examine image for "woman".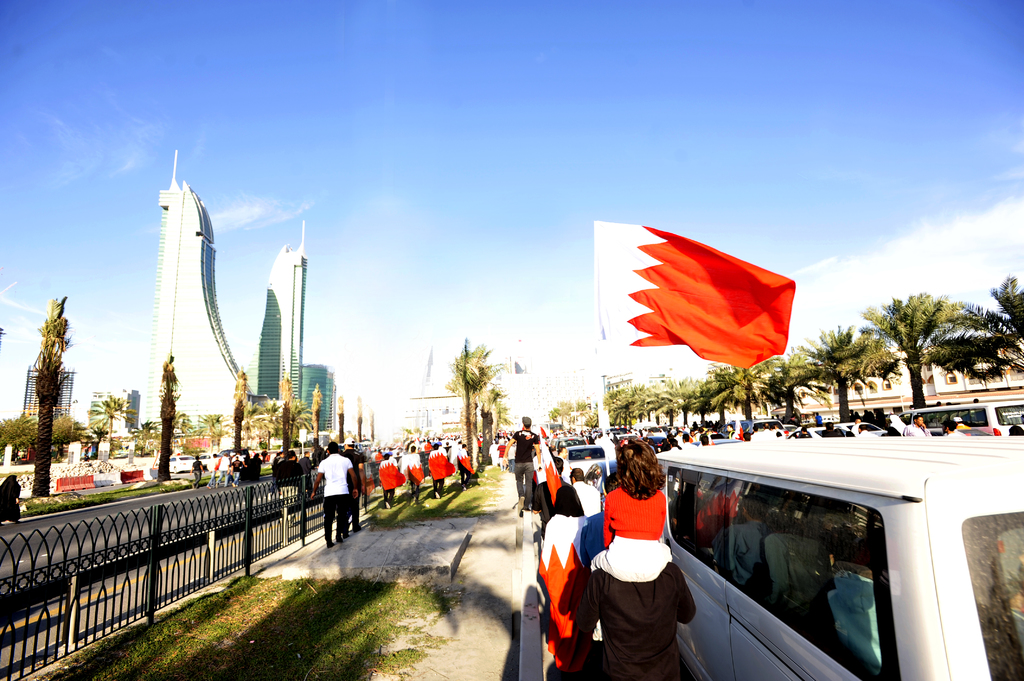
Examination result: box(575, 415, 710, 680).
